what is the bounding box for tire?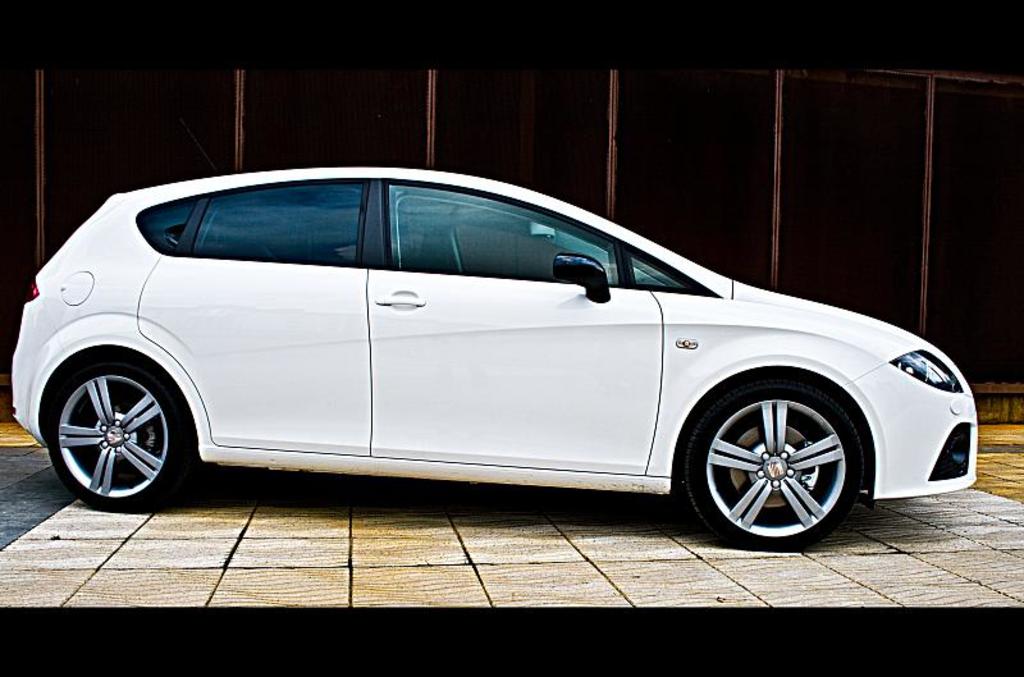
(left=666, top=358, right=861, bottom=536).
